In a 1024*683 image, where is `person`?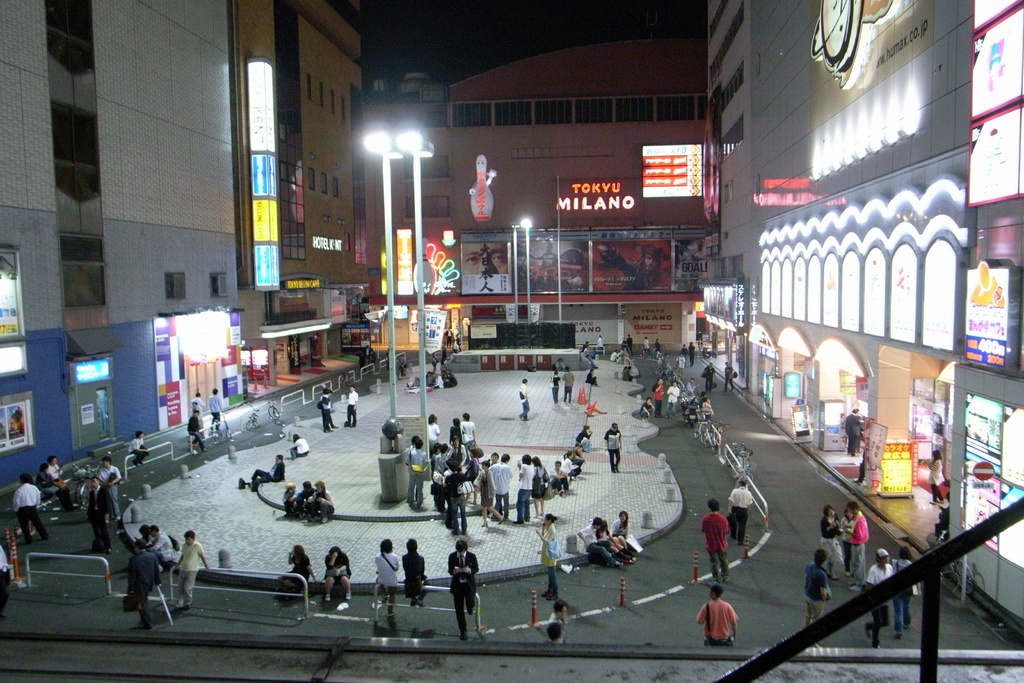
detection(969, 259, 1004, 314).
